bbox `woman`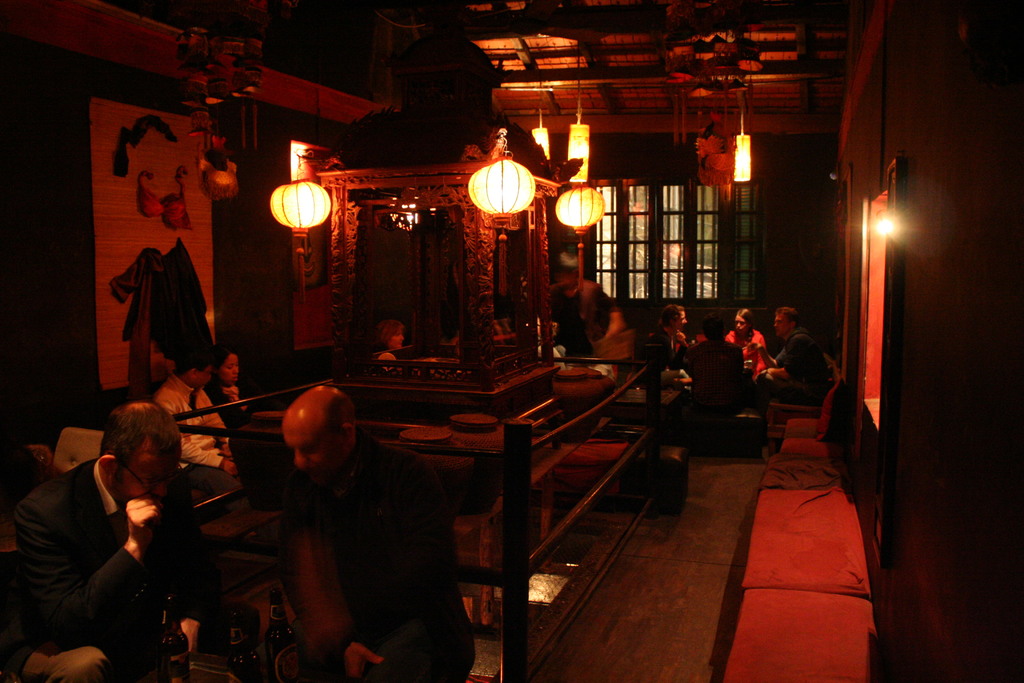
<bbox>367, 322, 405, 368</bbox>
